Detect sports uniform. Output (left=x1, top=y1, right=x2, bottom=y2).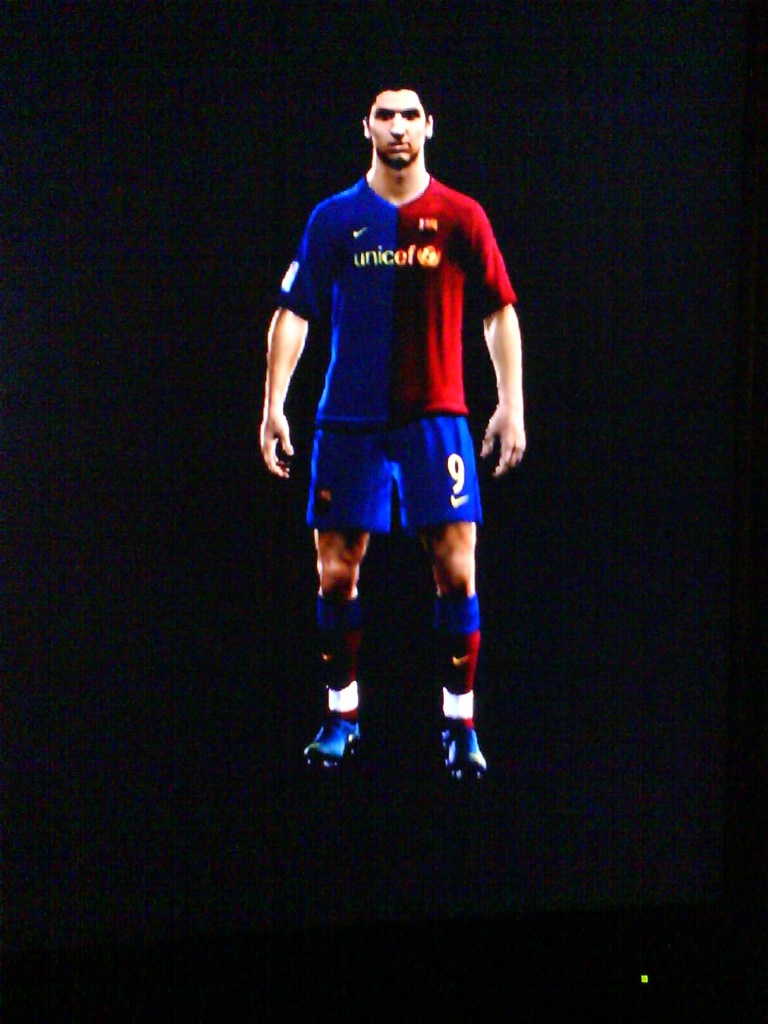
(left=263, top=197, right=531, bottom=758).
